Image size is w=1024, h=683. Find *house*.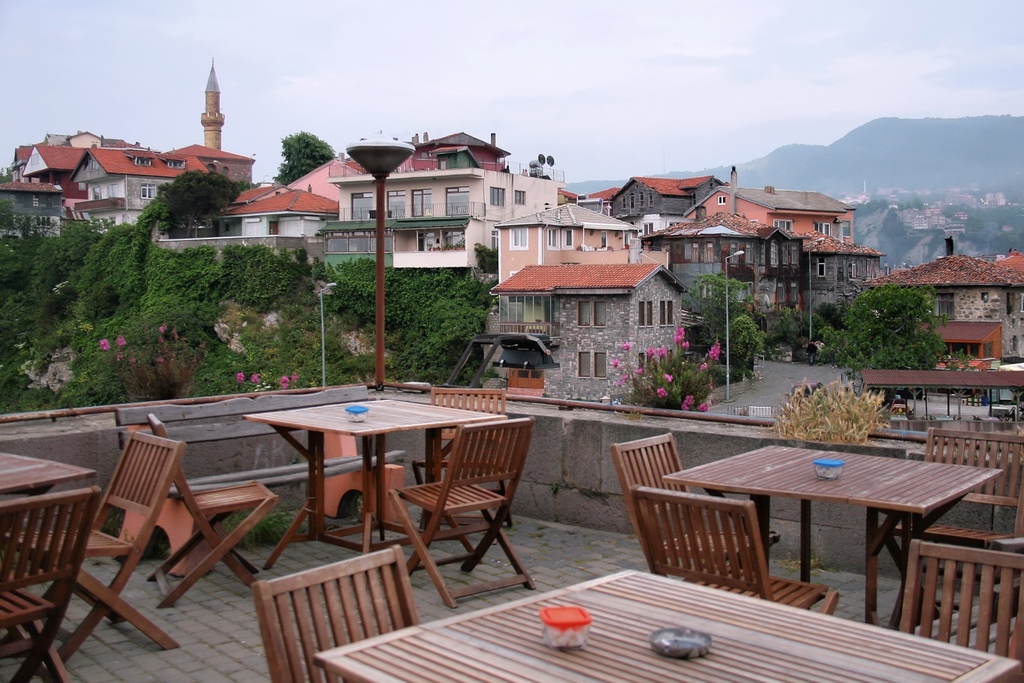
x1=70, y1=142, x2=202, y2=227.
